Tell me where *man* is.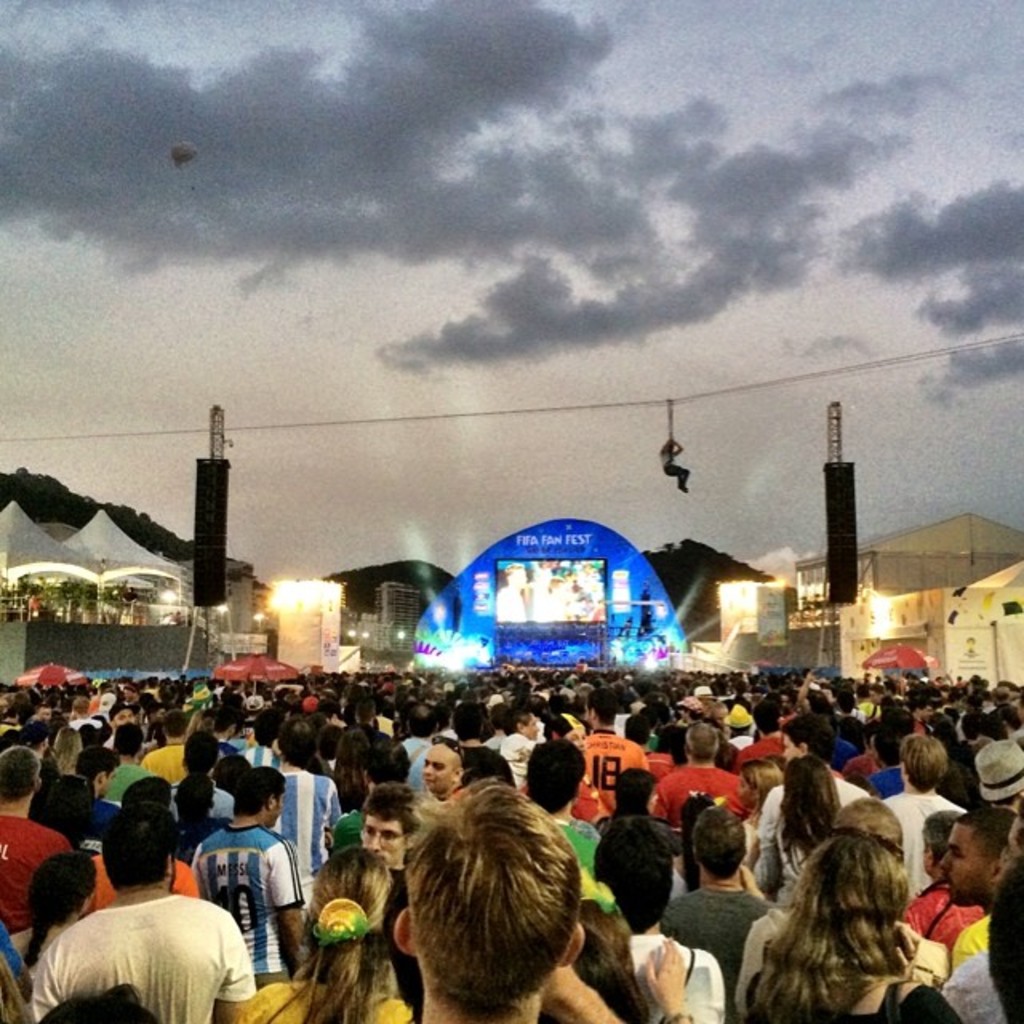
*man* is at BBox(254, 714, 349, 867).
